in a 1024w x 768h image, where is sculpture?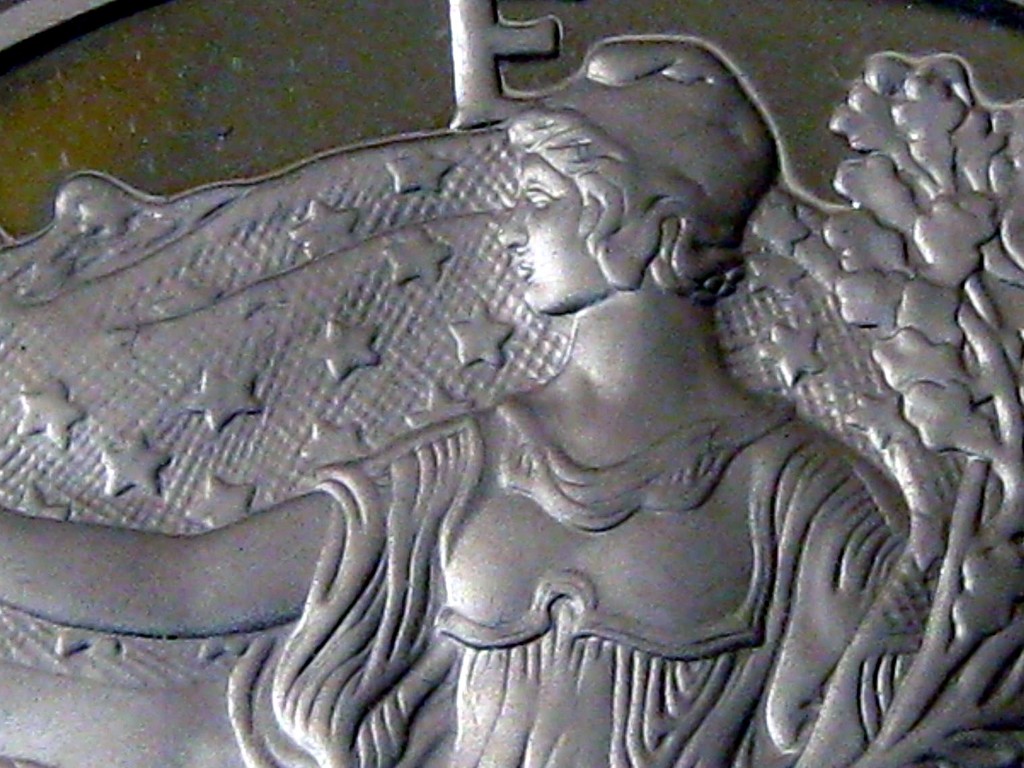
<region>0, 0, 1023, 767</region>.
